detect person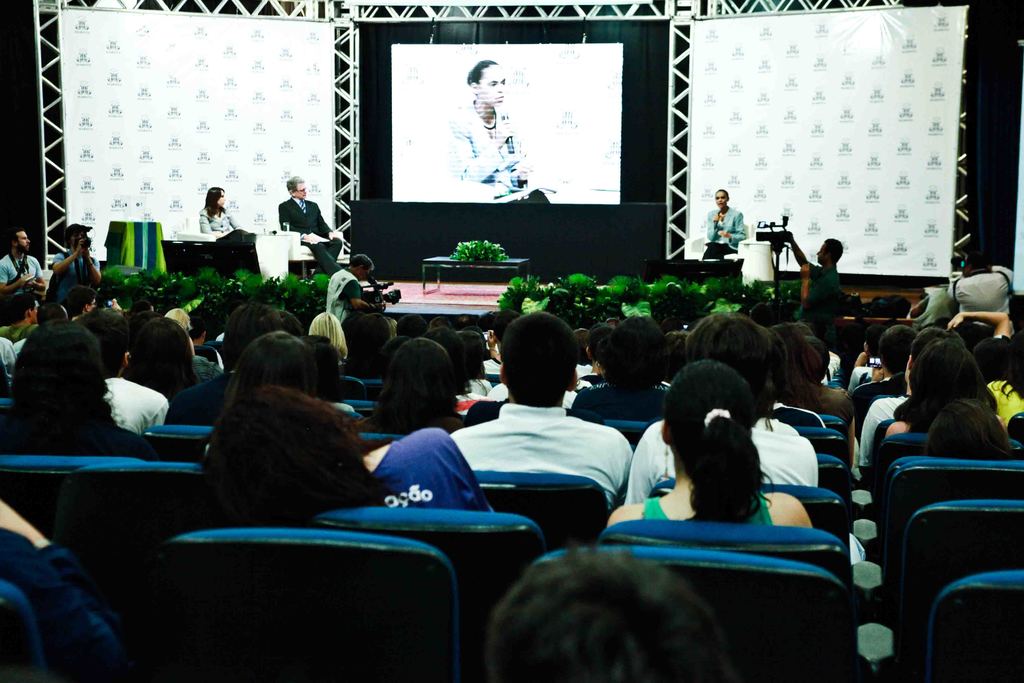
{"left": 197, "top": 387, "right": 490, "bottom": 522}
